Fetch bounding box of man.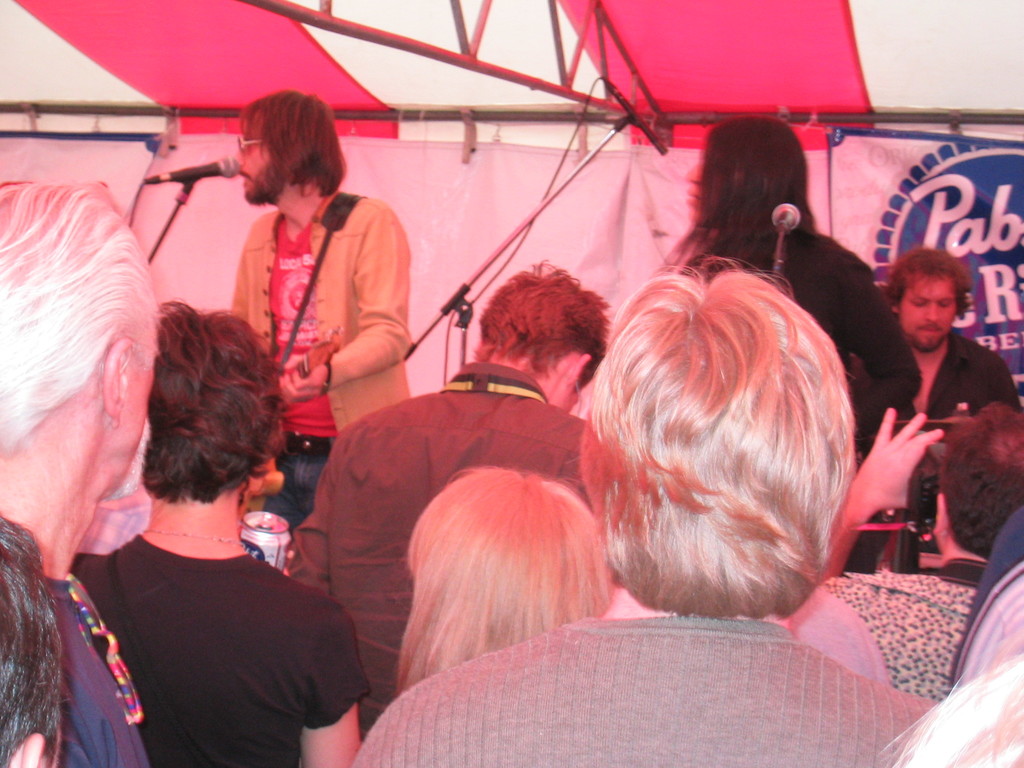
Bbox: <bbox>271, 253, 625, 732</bbox>.
